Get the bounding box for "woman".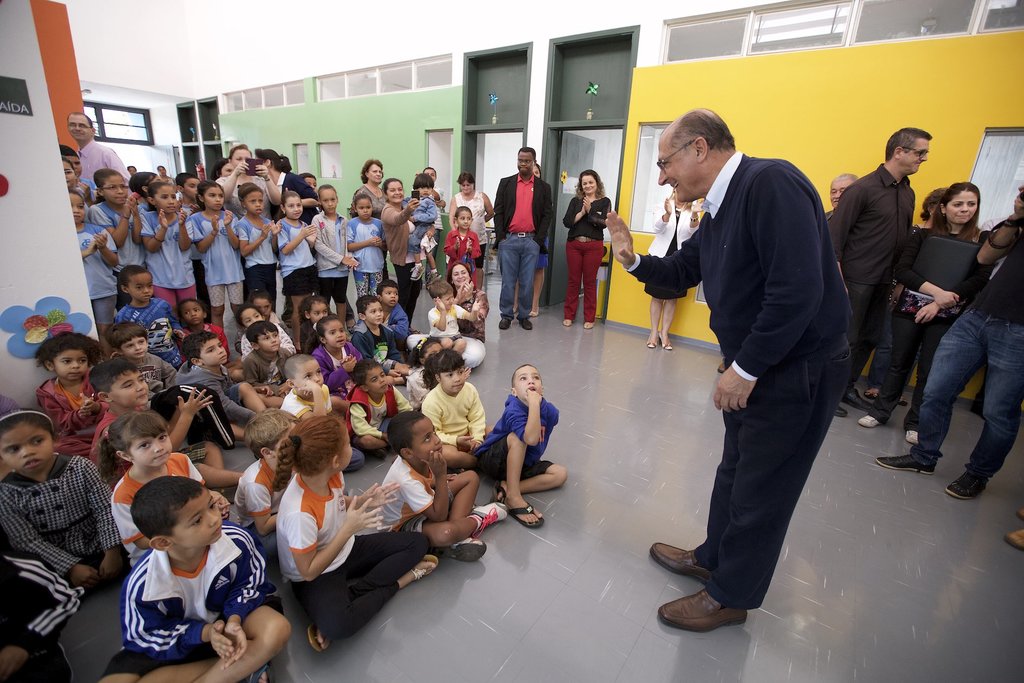
BBox(378, 177, 433, 333).
